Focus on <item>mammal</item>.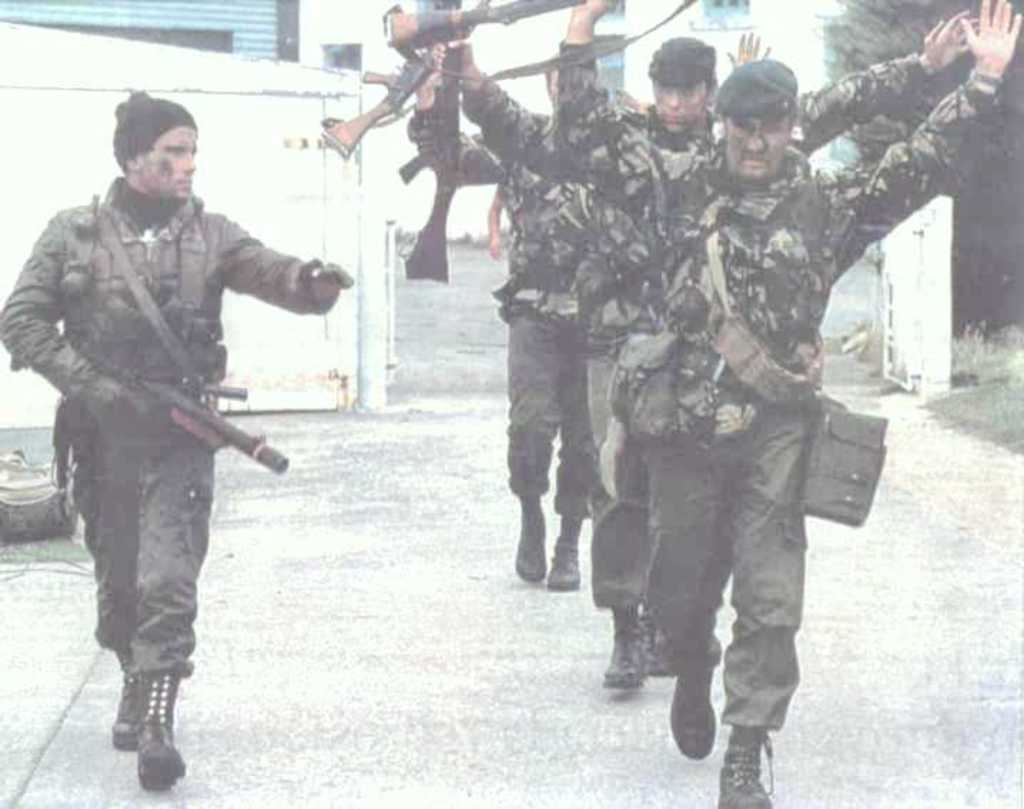
Focused at (421,6,769,589).
